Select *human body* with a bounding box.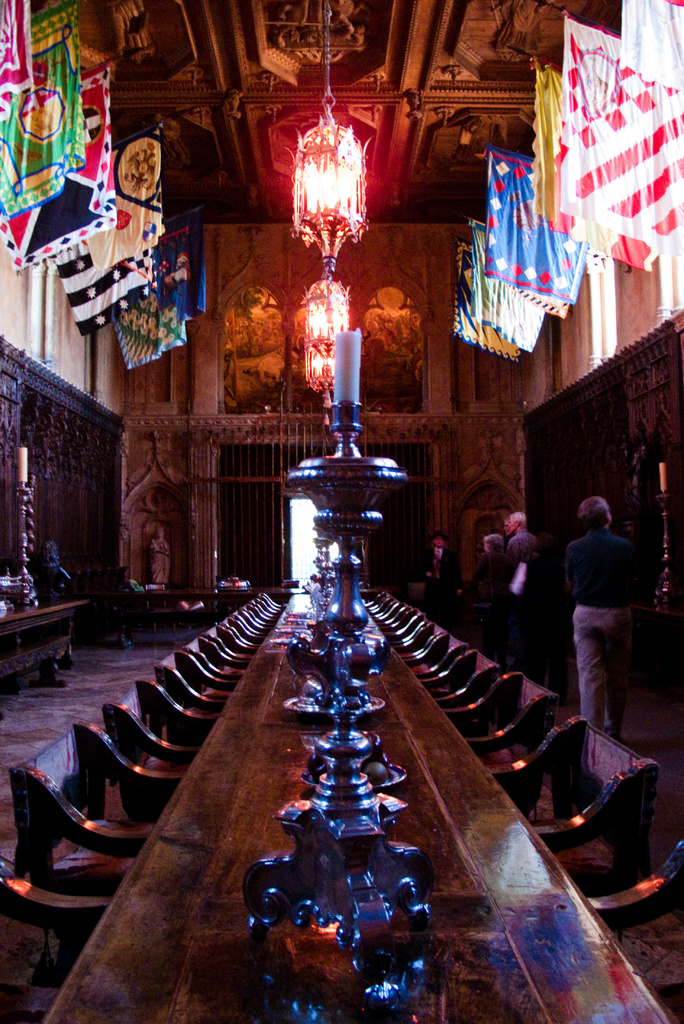
[421, 525, 457, 621].
